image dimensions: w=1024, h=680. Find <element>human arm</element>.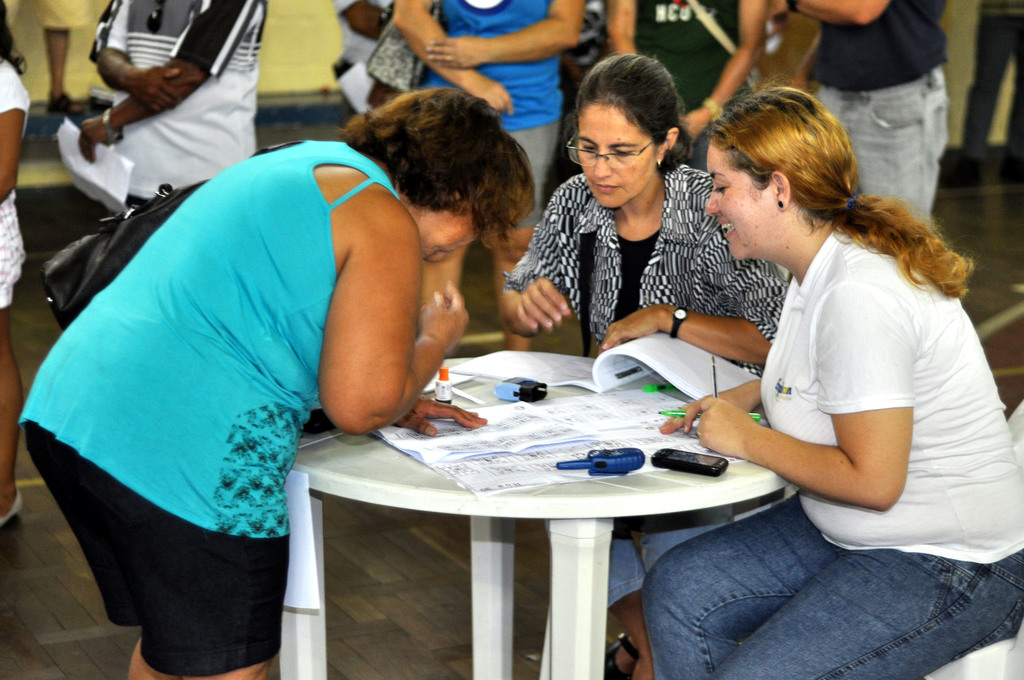
[x1=680, y1=271, x2=917, y2=508].
